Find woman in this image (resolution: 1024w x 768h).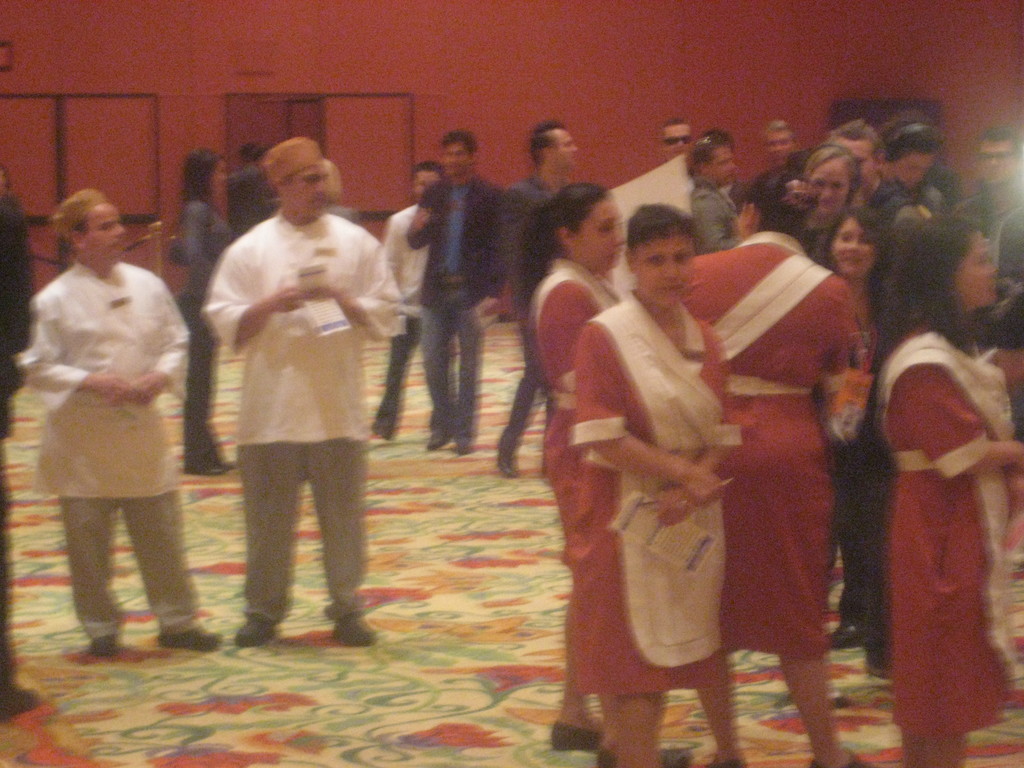
BBox(509, 182, 697, 767).
